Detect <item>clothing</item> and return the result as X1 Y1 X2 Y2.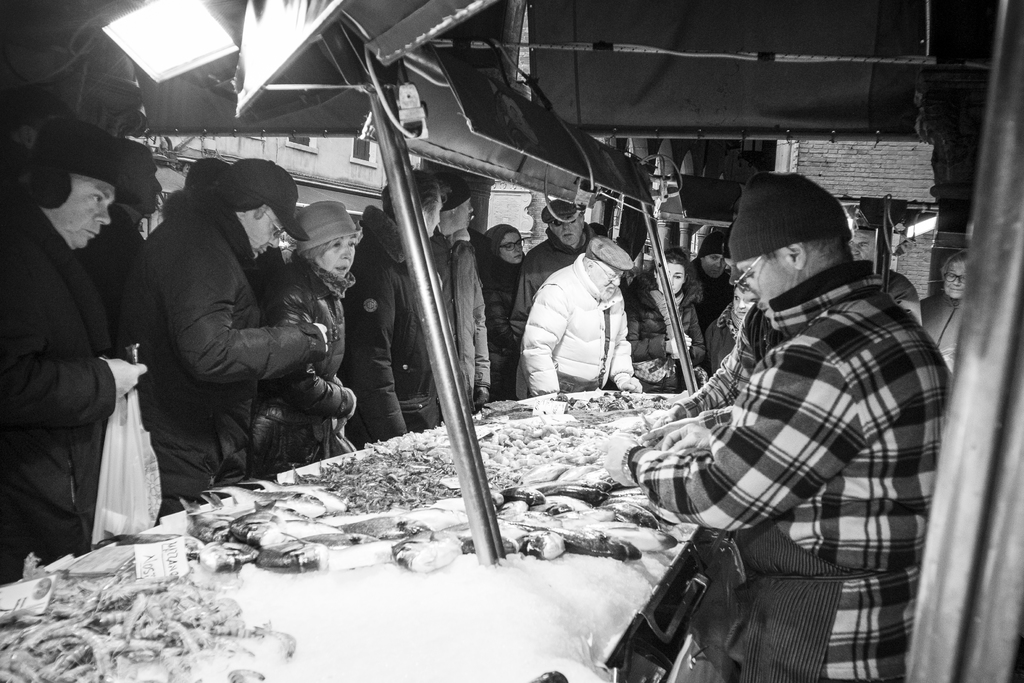
509 230 584 399.
